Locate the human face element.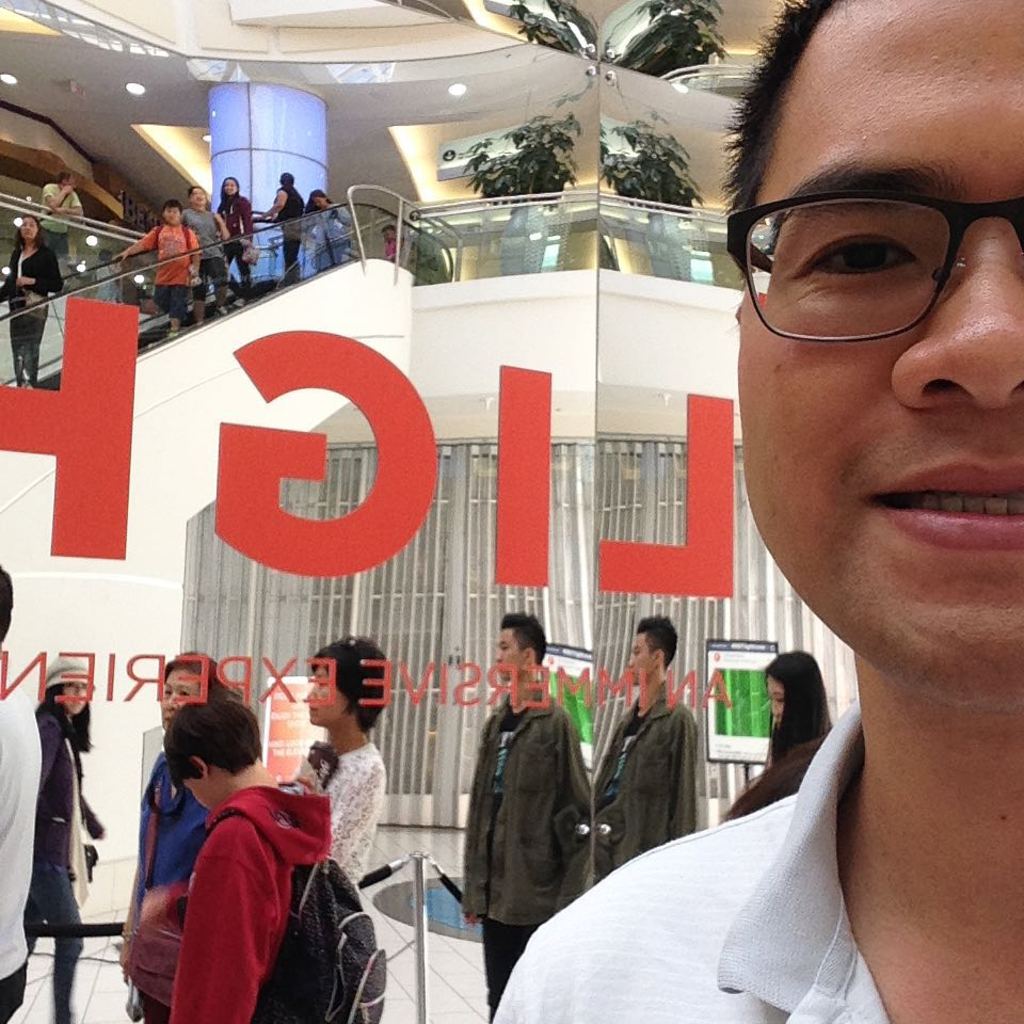
Element bbox: bbox(180, 767, 225, 810).
